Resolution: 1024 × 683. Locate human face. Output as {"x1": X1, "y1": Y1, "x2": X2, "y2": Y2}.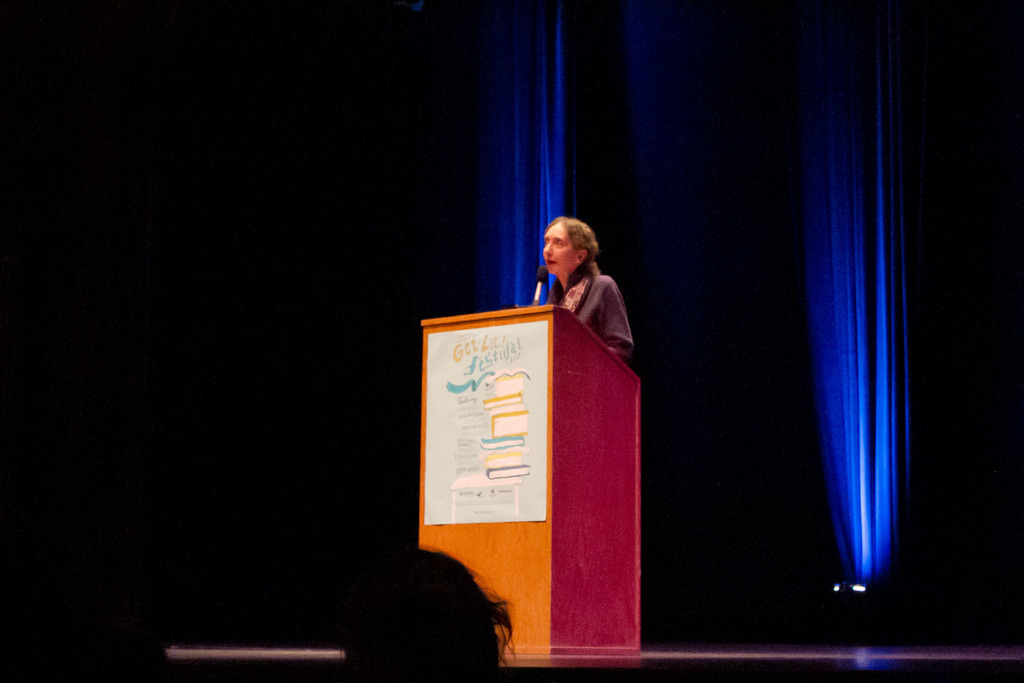
{"x1": 543, "y1": 222, "x2": 576, "y2": 275}.
